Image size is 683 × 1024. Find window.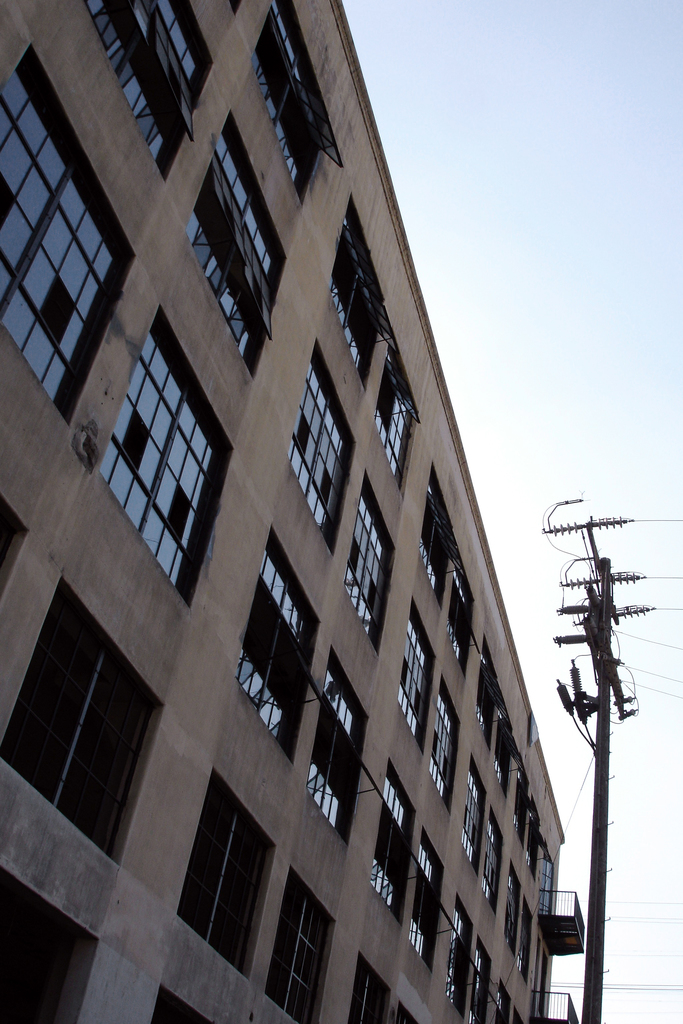
{"left": 267, "top": 874, "right": 332, "bottom": 1023}.
